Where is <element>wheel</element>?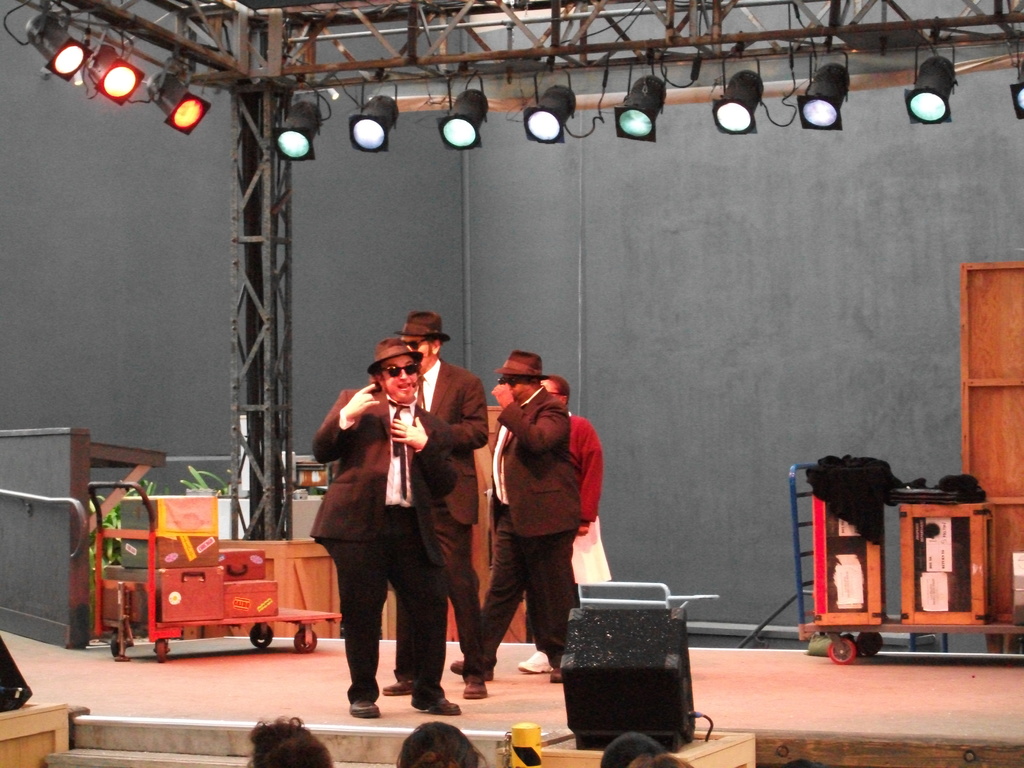
locate(855, 626, 883, 653).
